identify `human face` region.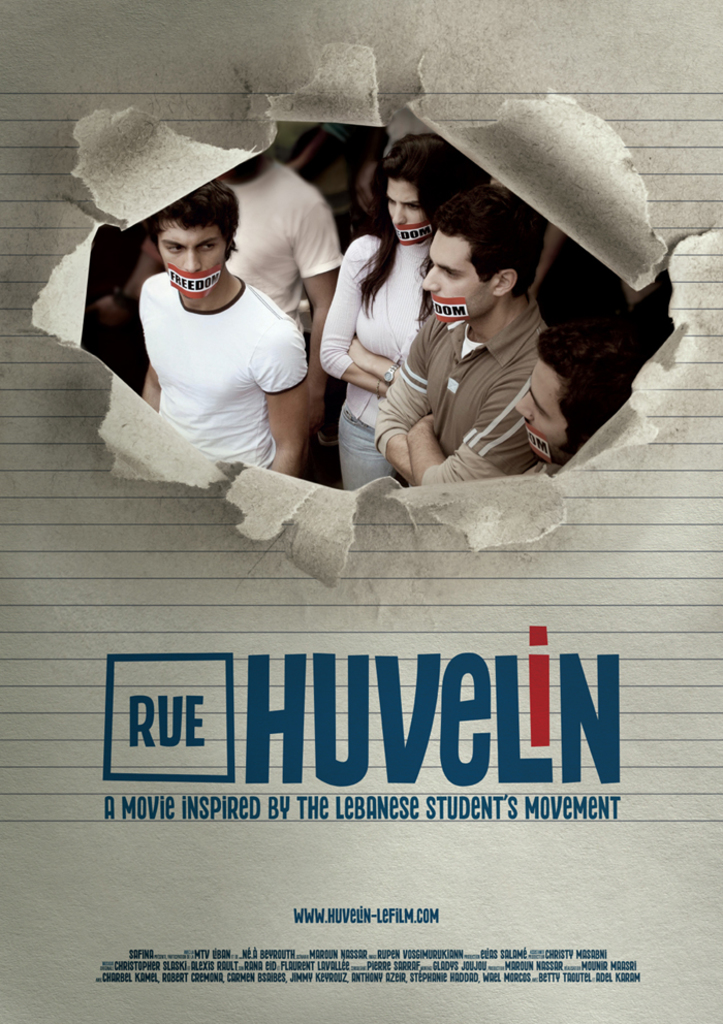
Region: select_region(382, 183, 429, 247).
